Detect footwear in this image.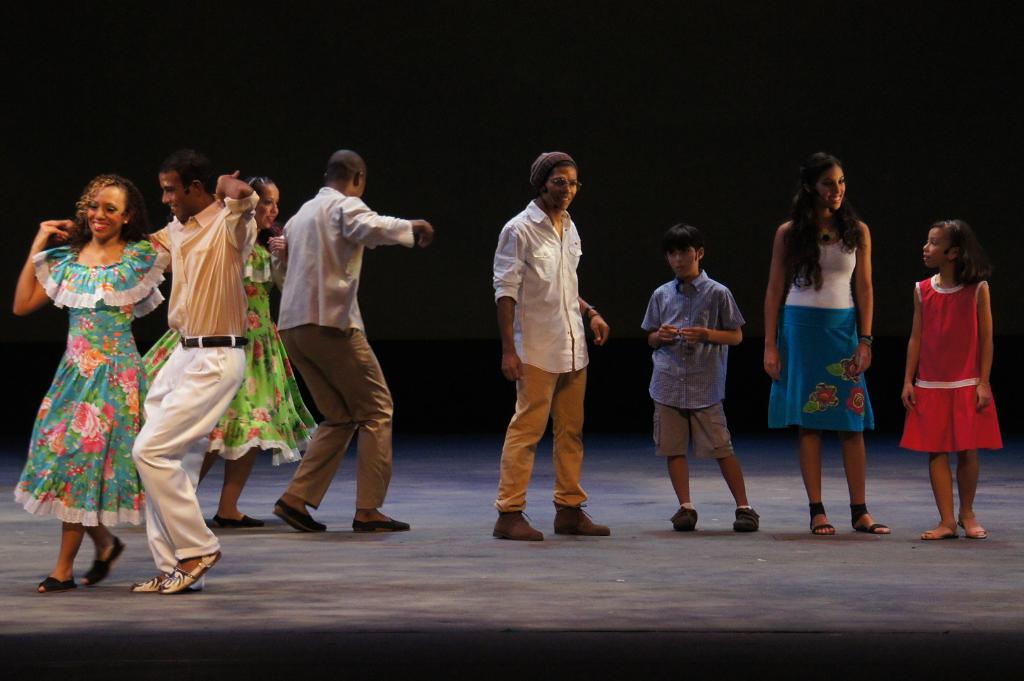
Detection: box(159, 552, 221, 597).
